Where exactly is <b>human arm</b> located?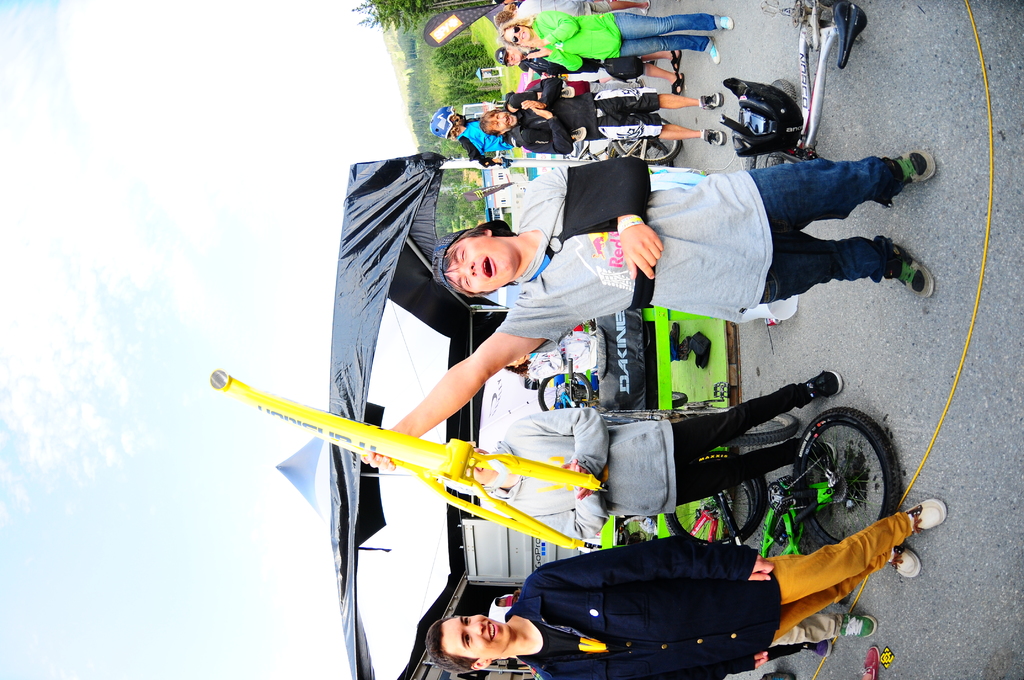
Its bounding box is (528,10,579,44).
